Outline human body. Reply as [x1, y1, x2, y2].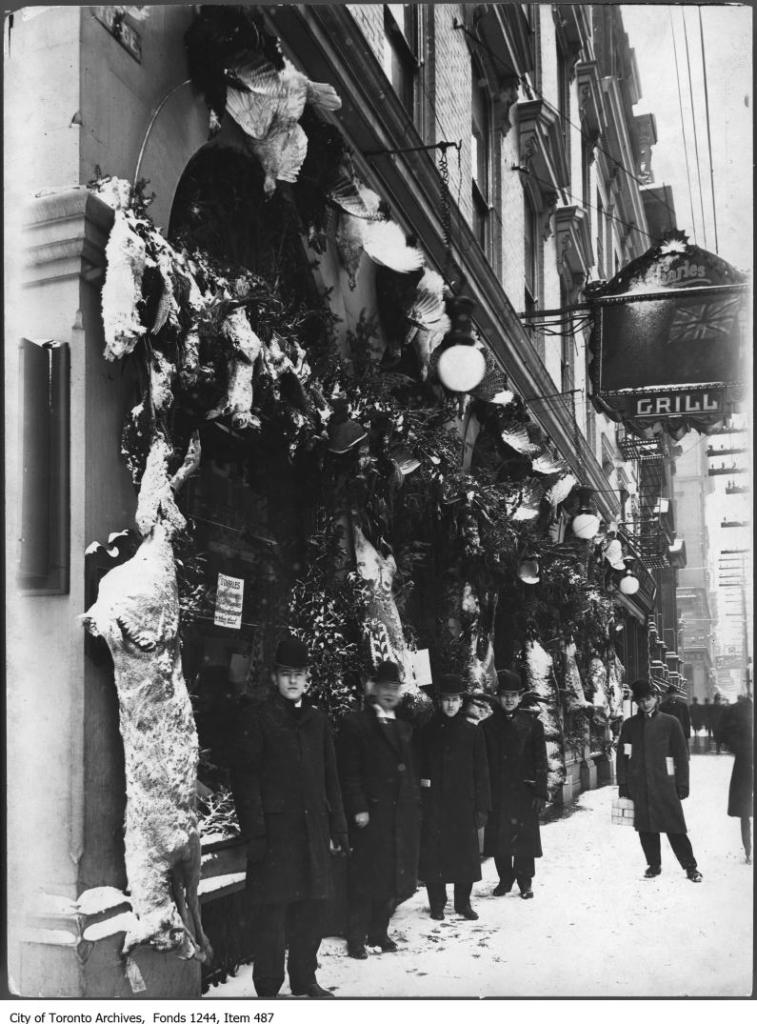
[410, 671, 485, 924].
